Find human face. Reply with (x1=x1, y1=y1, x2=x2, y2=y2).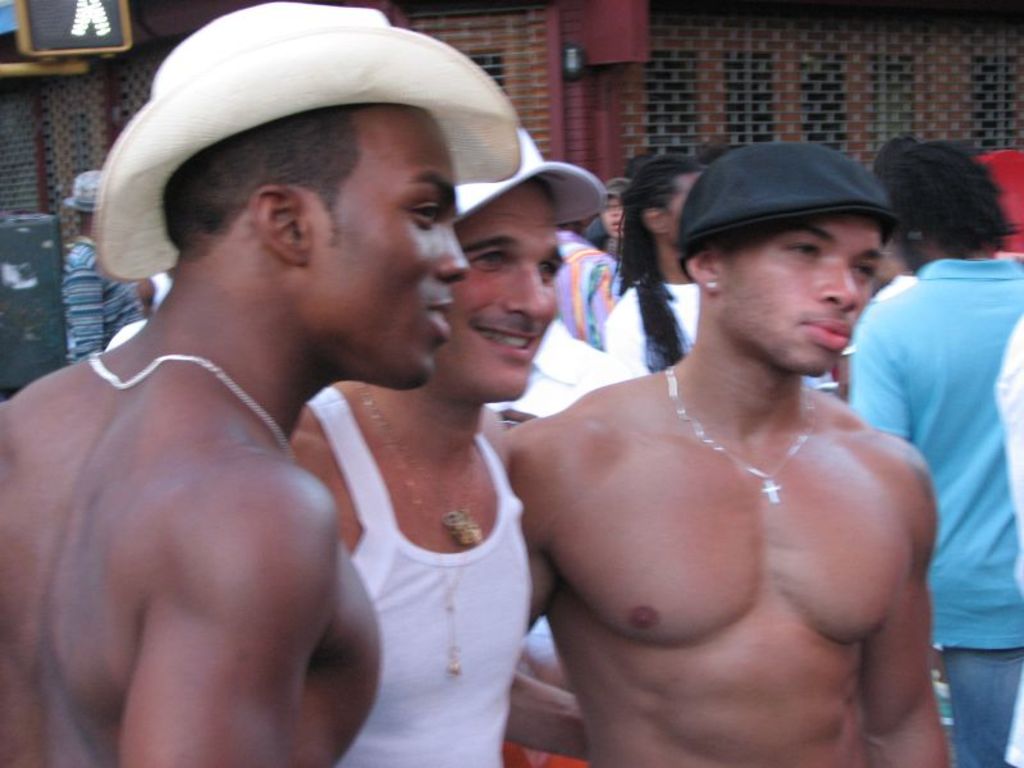
(x1=714, y1=206, x2=882, y2=375).
